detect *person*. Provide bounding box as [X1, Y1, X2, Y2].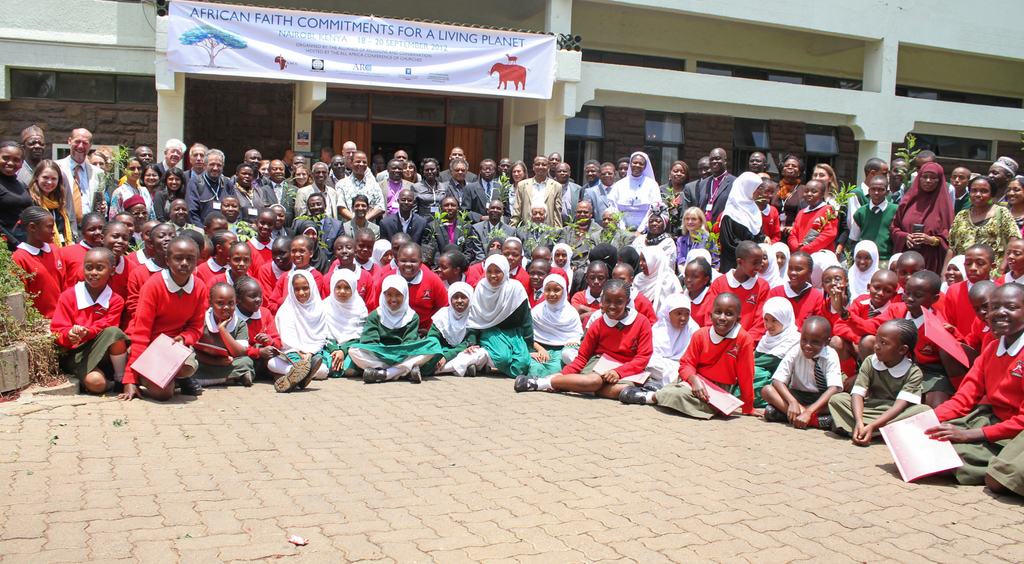
[108, 158, 158, 221].
